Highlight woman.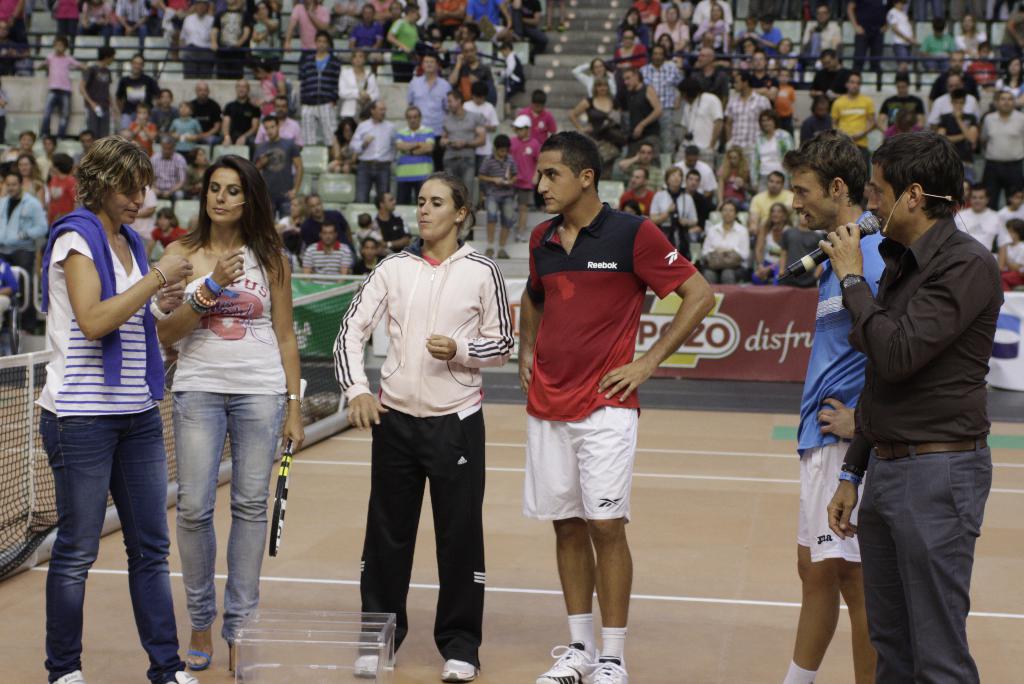
Highlighted region: 650:167:706:262.
